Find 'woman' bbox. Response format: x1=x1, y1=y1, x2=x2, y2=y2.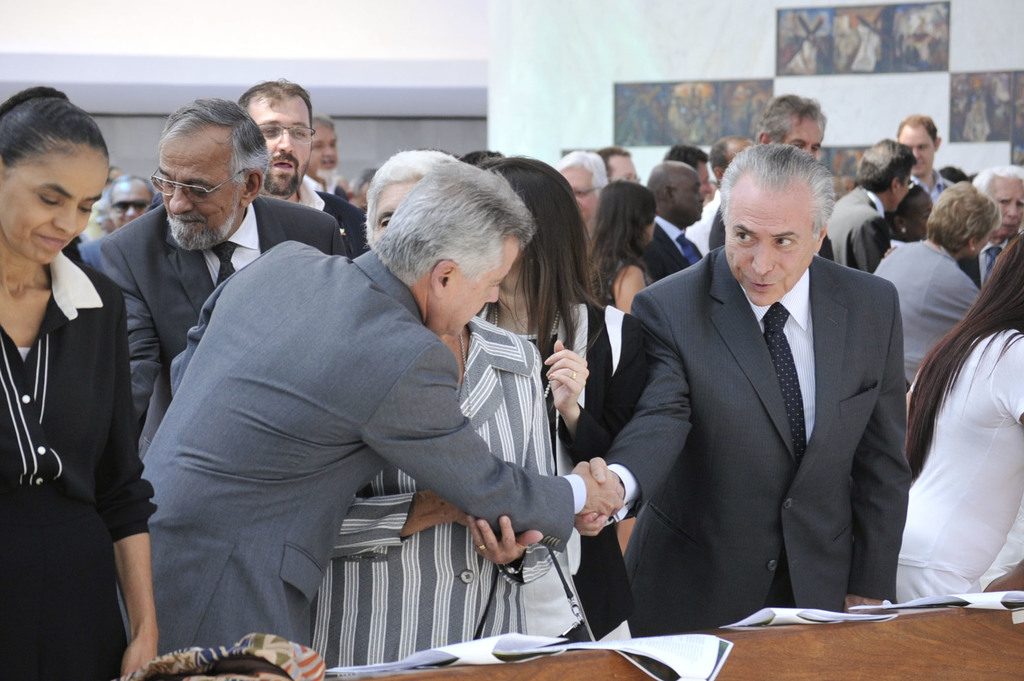
x1=588, y1=182, x2=657, y2=310.
